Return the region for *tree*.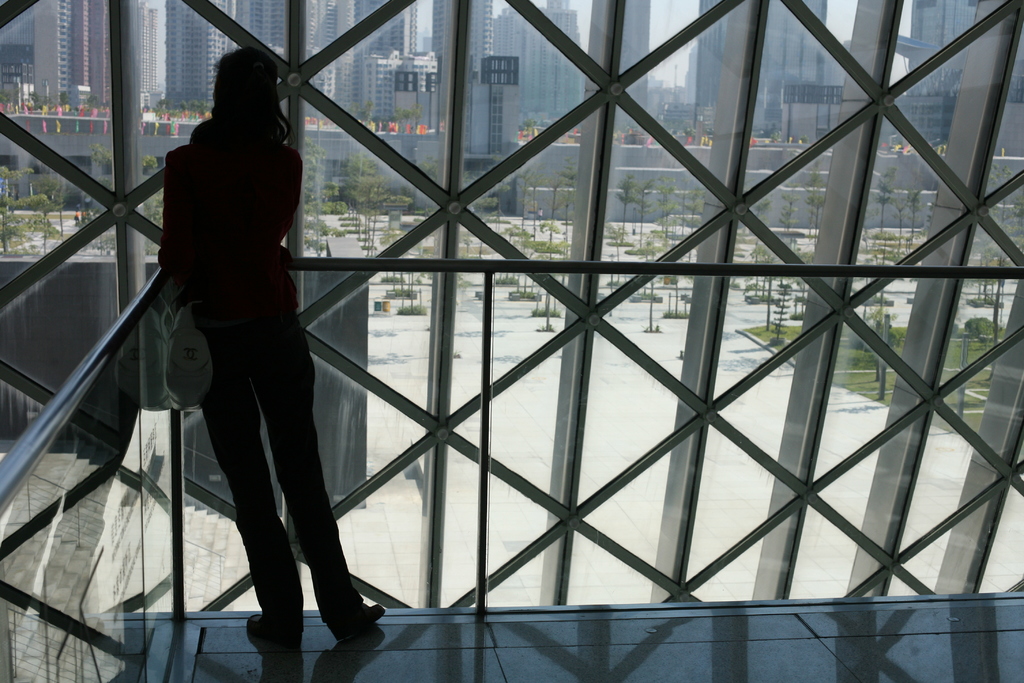
360/100/371/121.
